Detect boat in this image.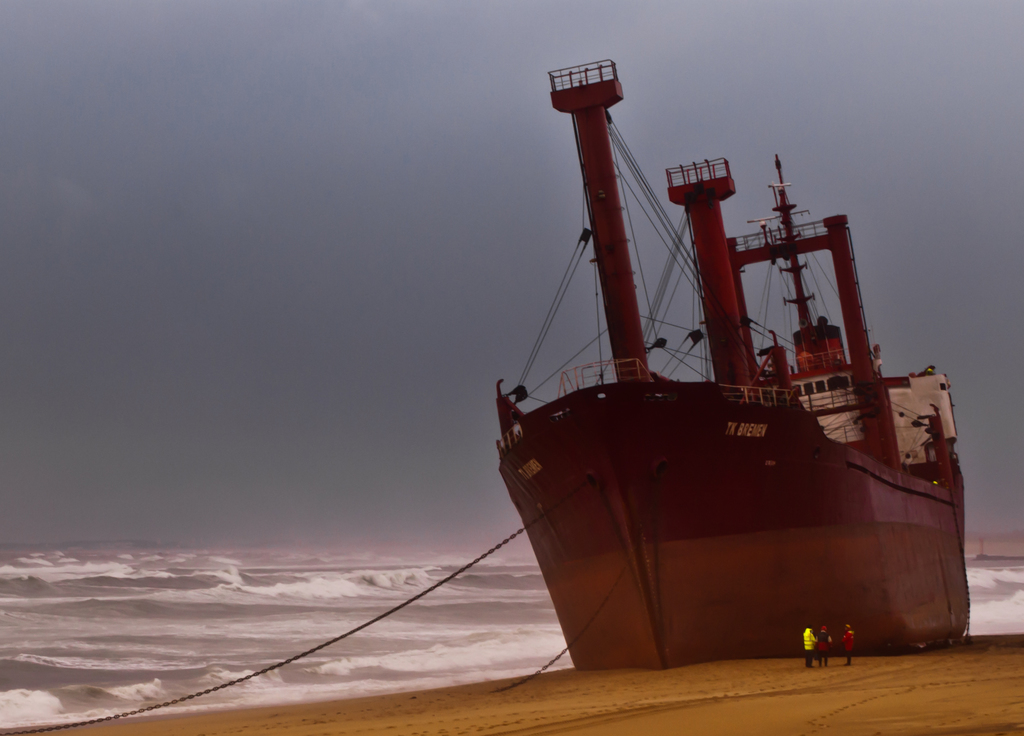
Detection: (492,58,973,660).
